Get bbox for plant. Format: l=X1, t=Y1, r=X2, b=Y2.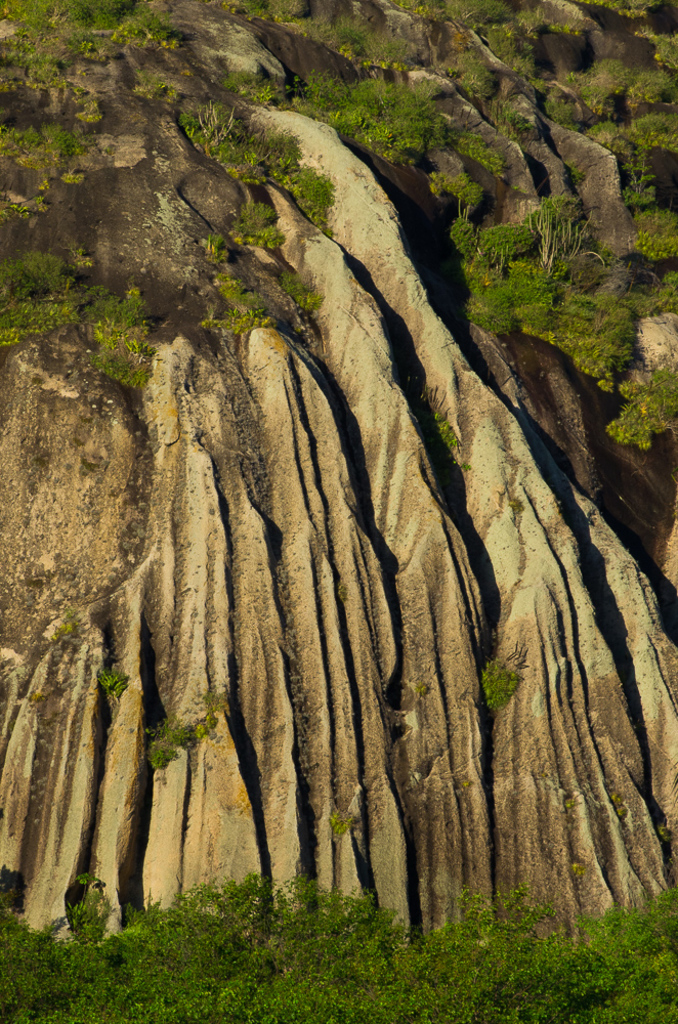
l=224, t=195, r=331, b=316.
